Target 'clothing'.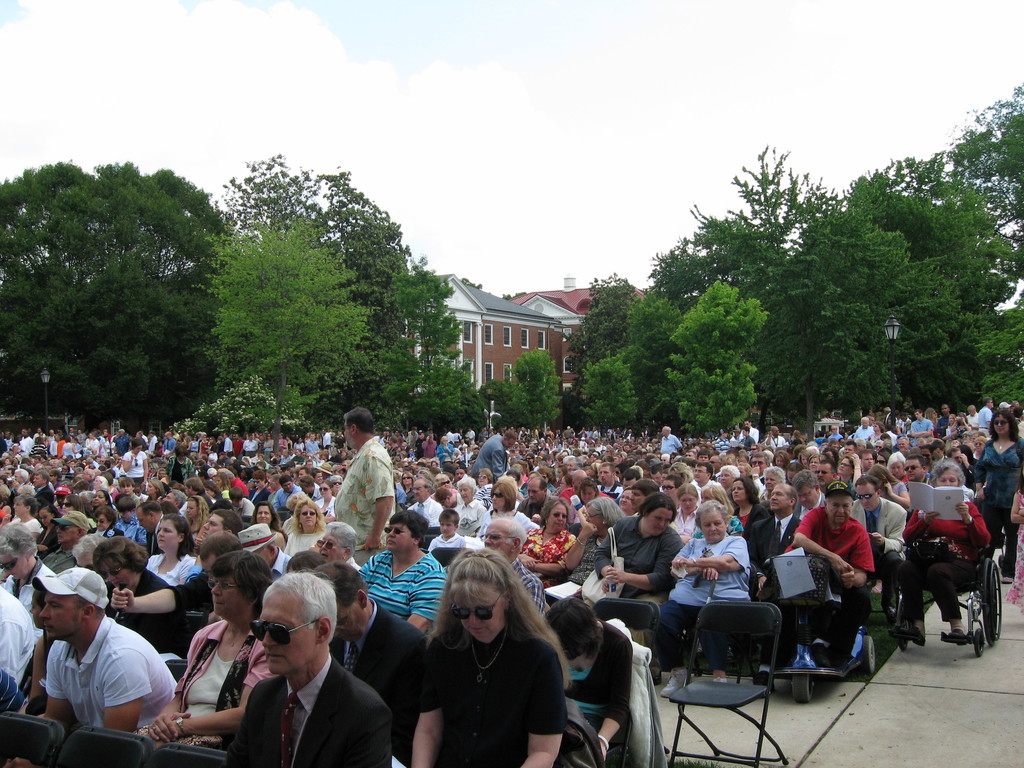
Target region: box(20, 441, 35, 456).
